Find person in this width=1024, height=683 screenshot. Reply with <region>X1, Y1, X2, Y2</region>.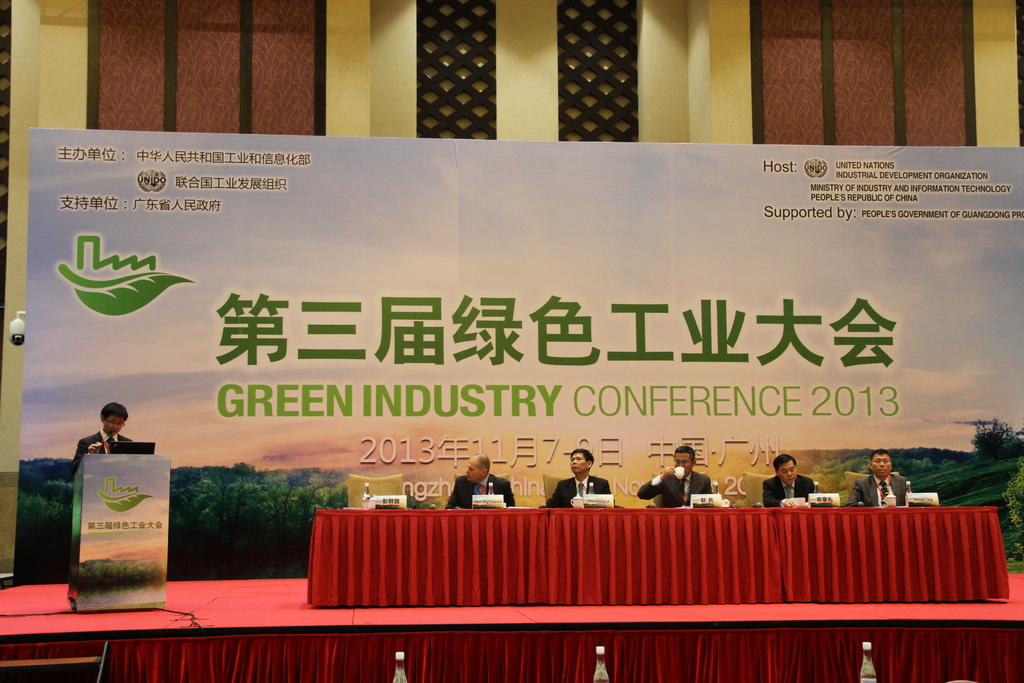
<region>849, 448, 909, 504</region>.
